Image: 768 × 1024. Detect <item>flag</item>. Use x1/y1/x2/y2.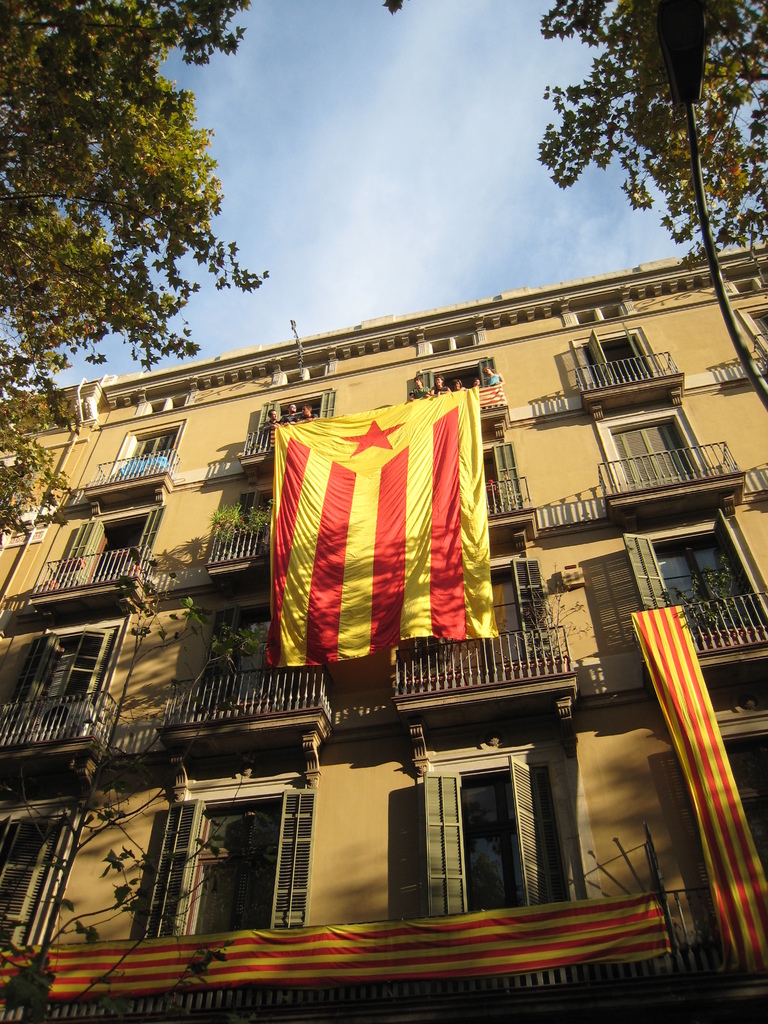
270/390/518/664.
